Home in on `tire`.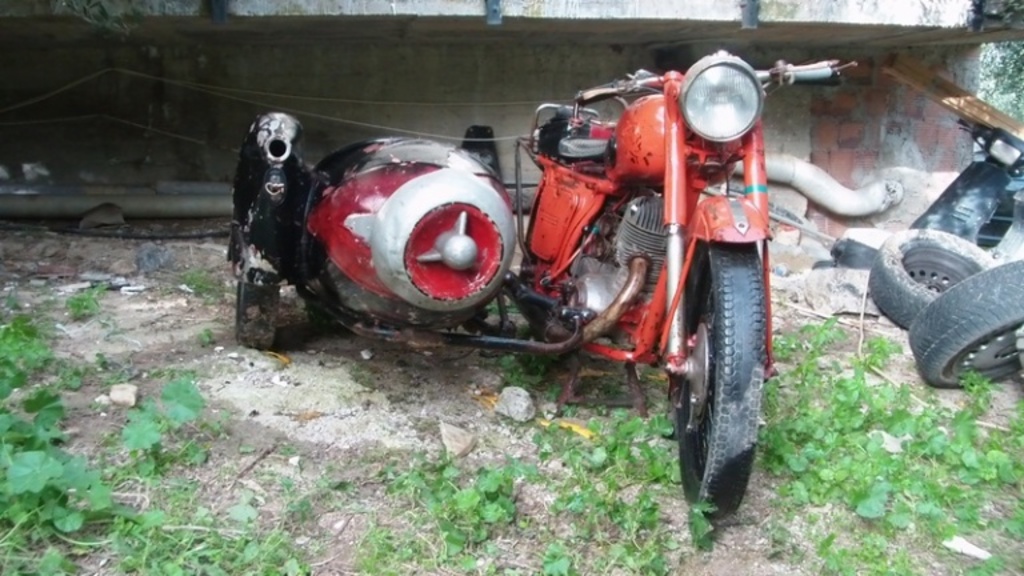
Homed in at 237/256/280/347.
